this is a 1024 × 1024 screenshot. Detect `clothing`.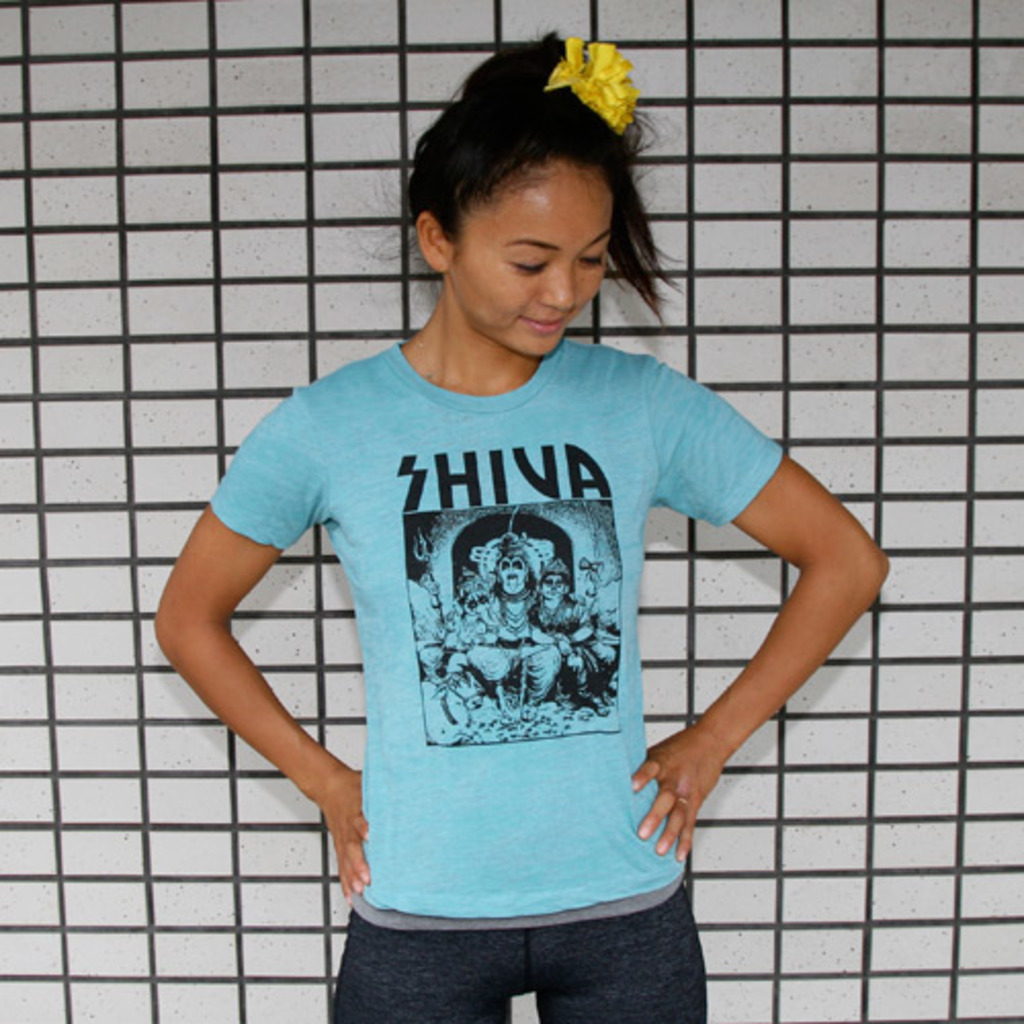
<box>203,336,784,1022</box>.
